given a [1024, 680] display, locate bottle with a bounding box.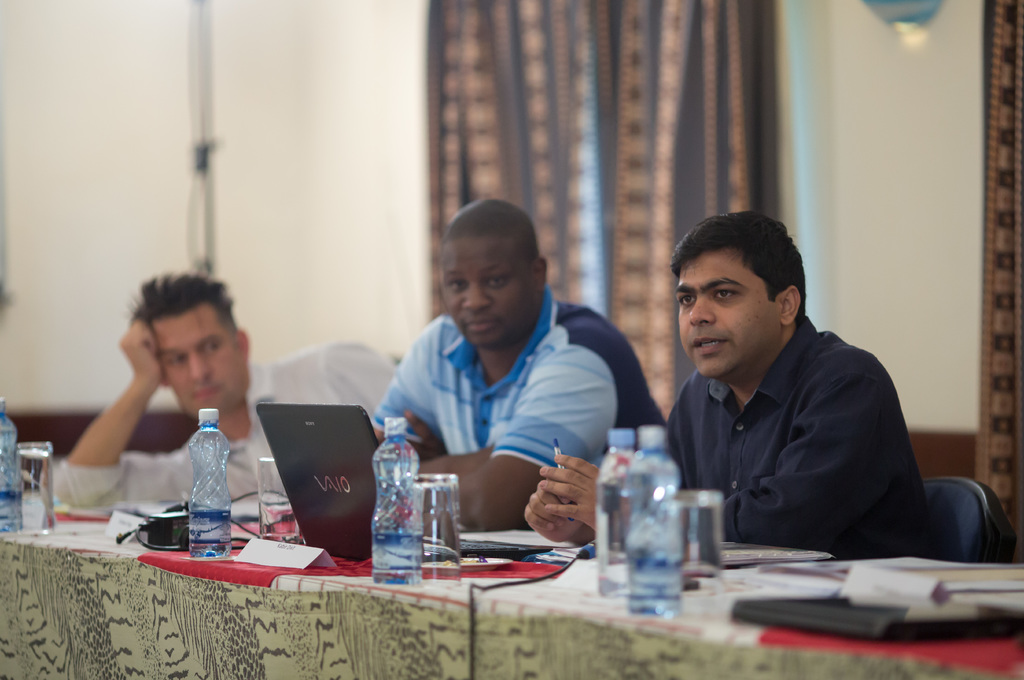
Located: left=593, top=423, right=638, bottom=591.
